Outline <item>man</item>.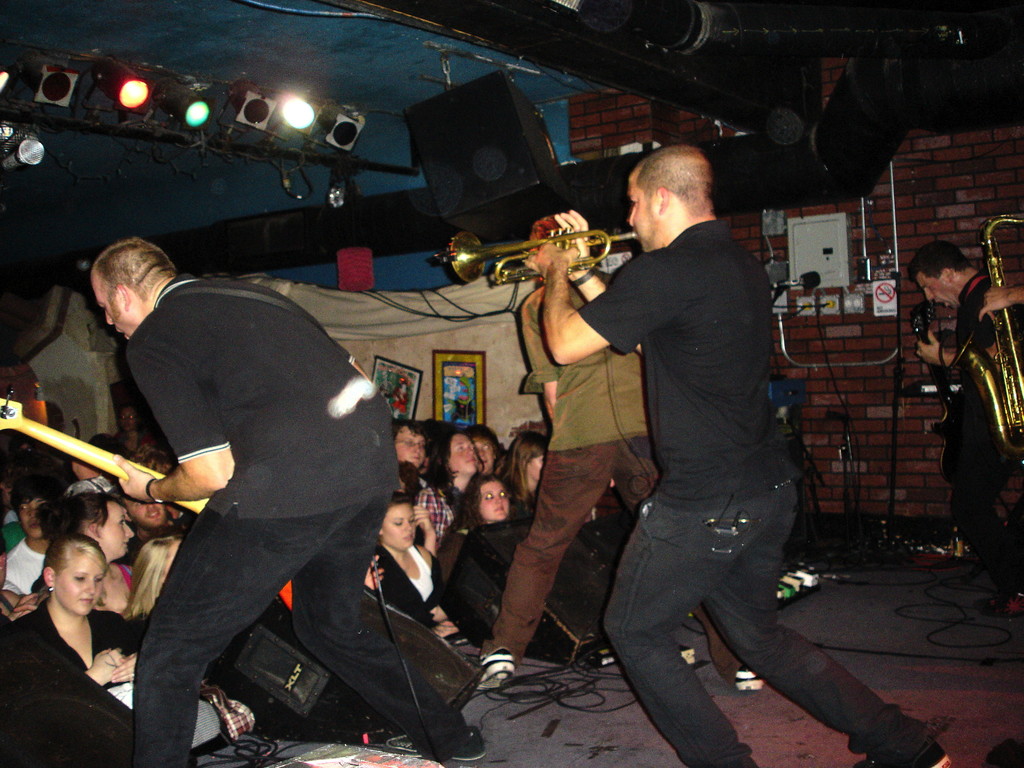
Outline: {"x1": 392, "y1": 420, "x2": 453, "y2": 546}.
